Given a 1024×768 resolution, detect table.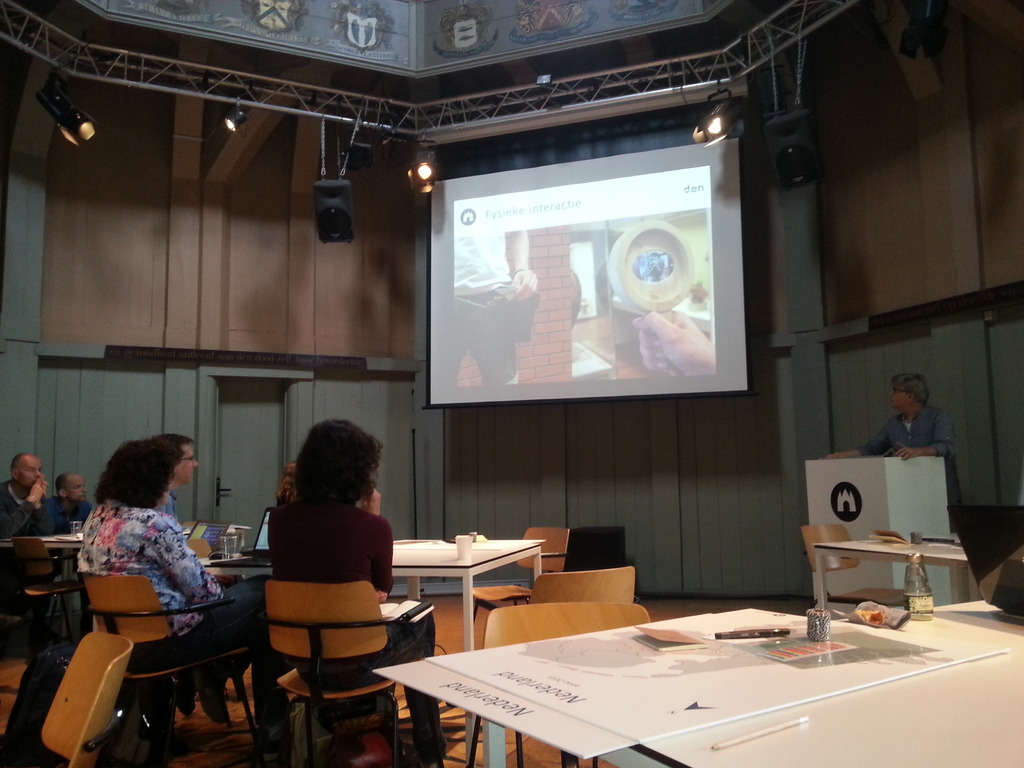
(left=366, top=607, right=1023, bottom=767).
